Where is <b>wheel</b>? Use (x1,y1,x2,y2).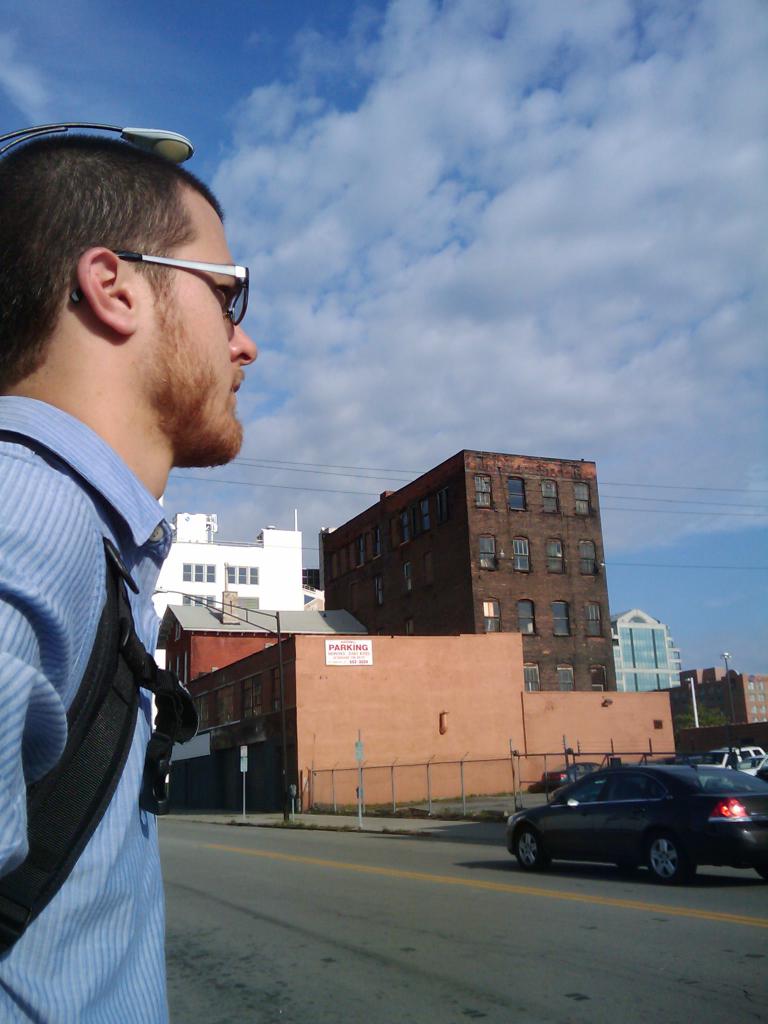
(643,836,694,882).
